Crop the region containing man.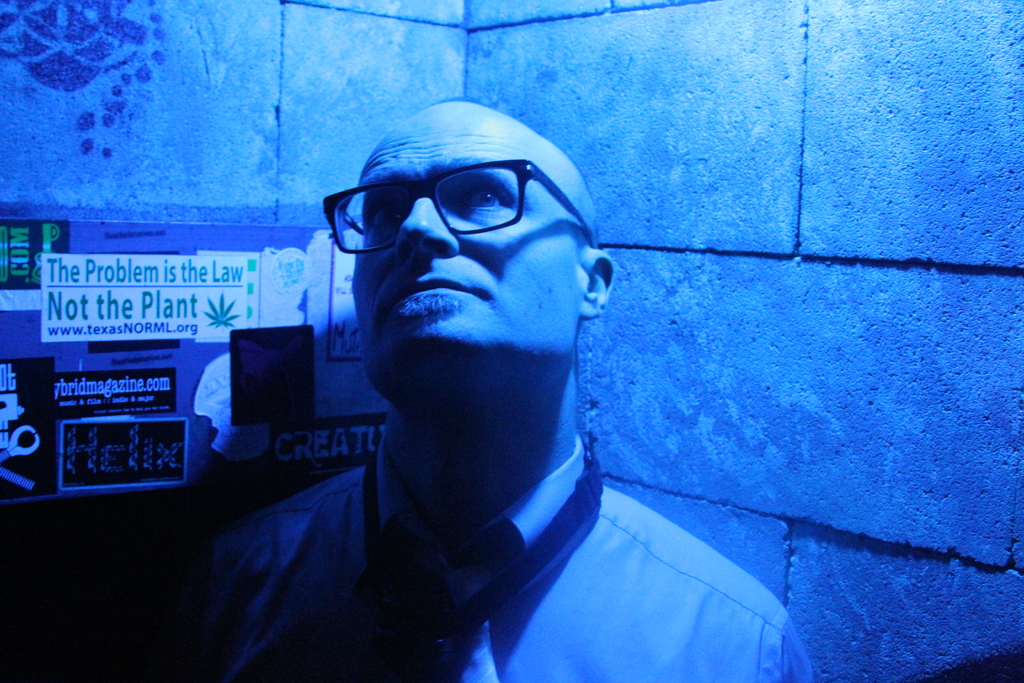
Crop region: 173:102:820:661.
